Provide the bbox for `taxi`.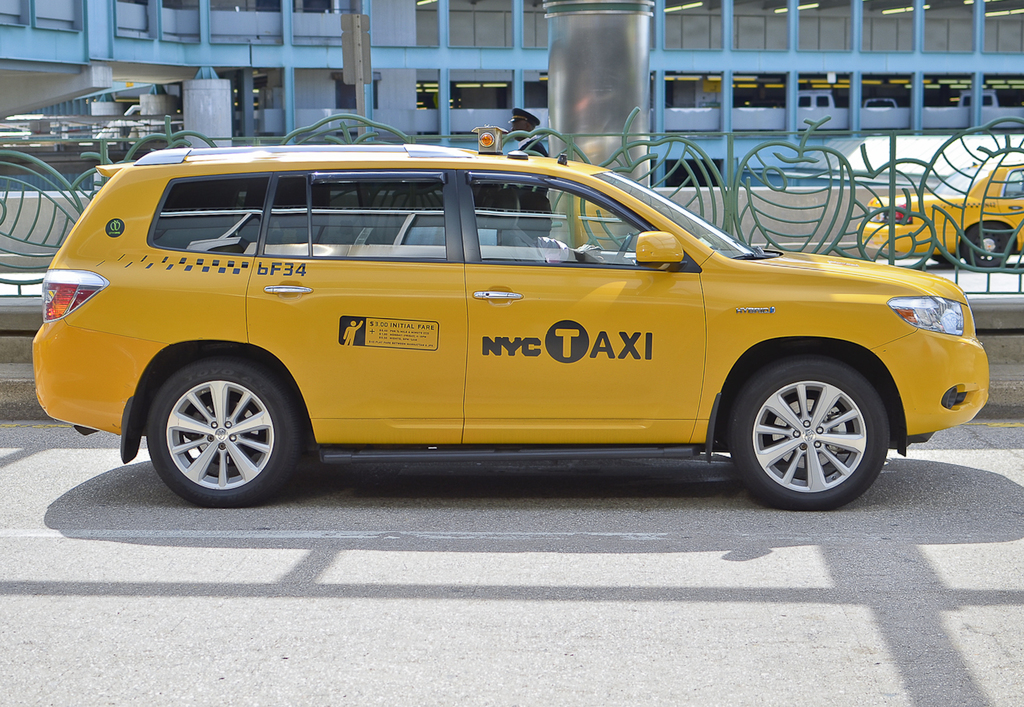
BBox(856, 154, 1023, 273).
